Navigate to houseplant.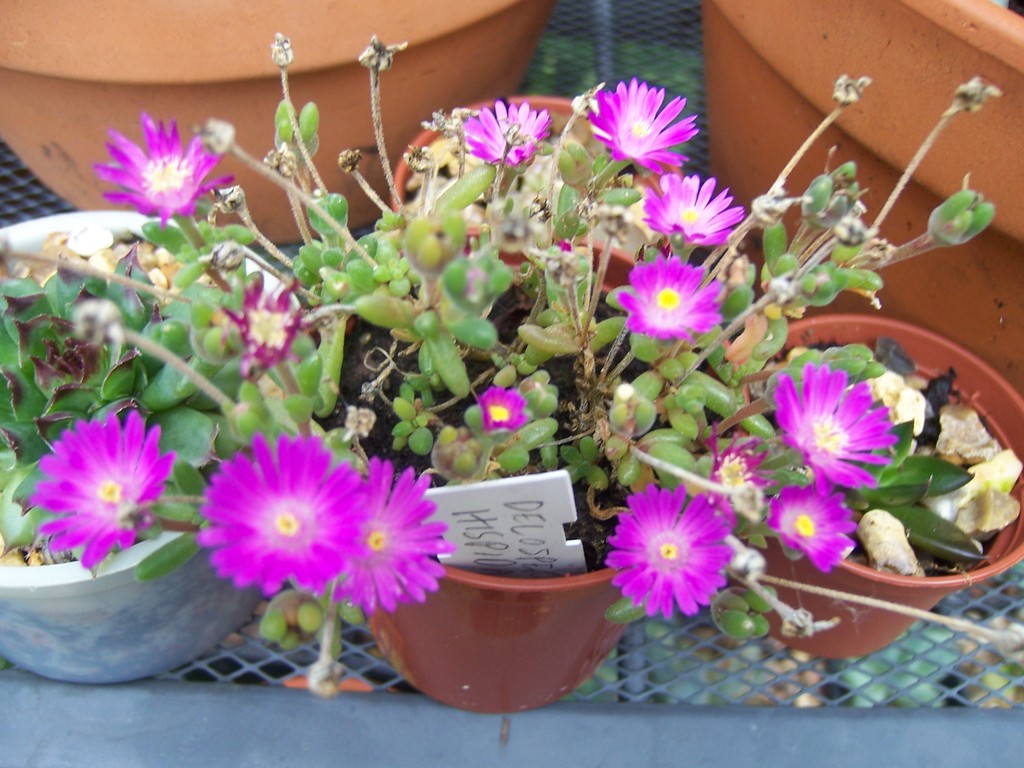
Navigation target: 203, 83, 1016, 719.
